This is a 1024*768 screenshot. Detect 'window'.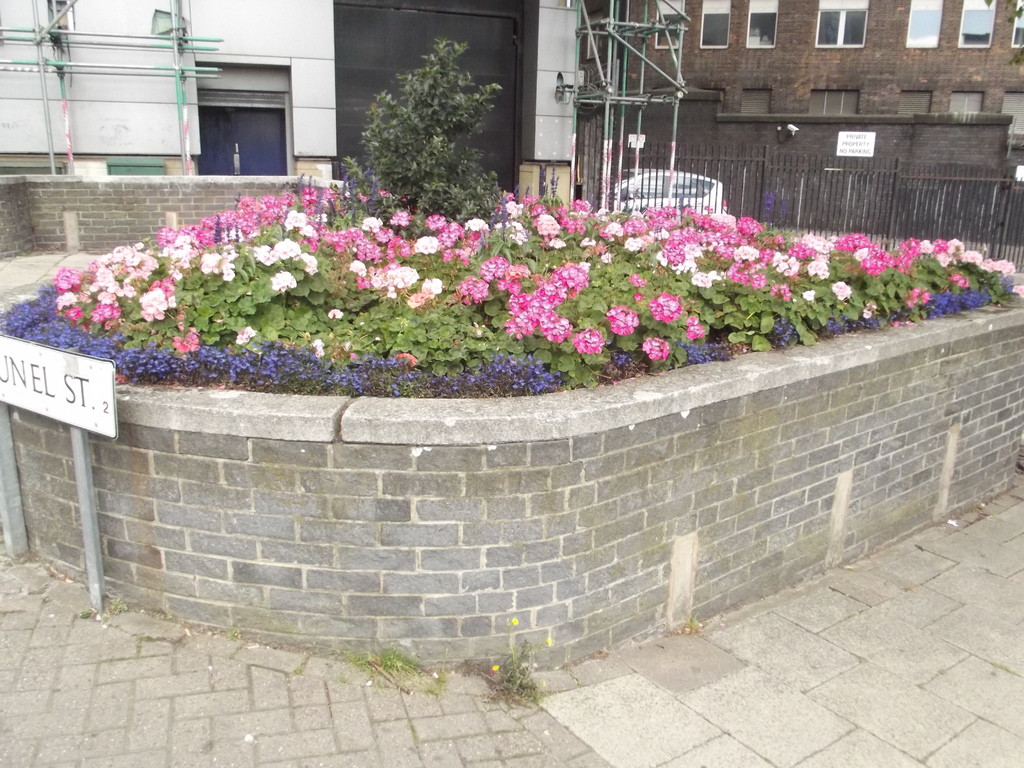
pyautogui.locateOnScreen(814, 0, 863, 46).
